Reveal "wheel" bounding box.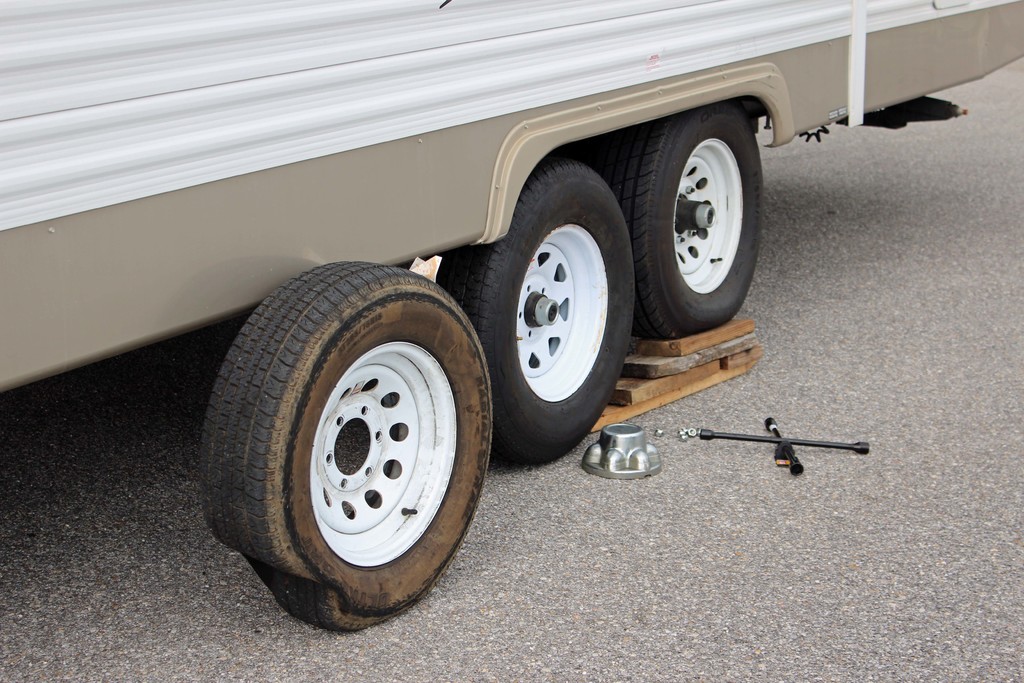
Revealed: locate(492, 172, 624, 448).
